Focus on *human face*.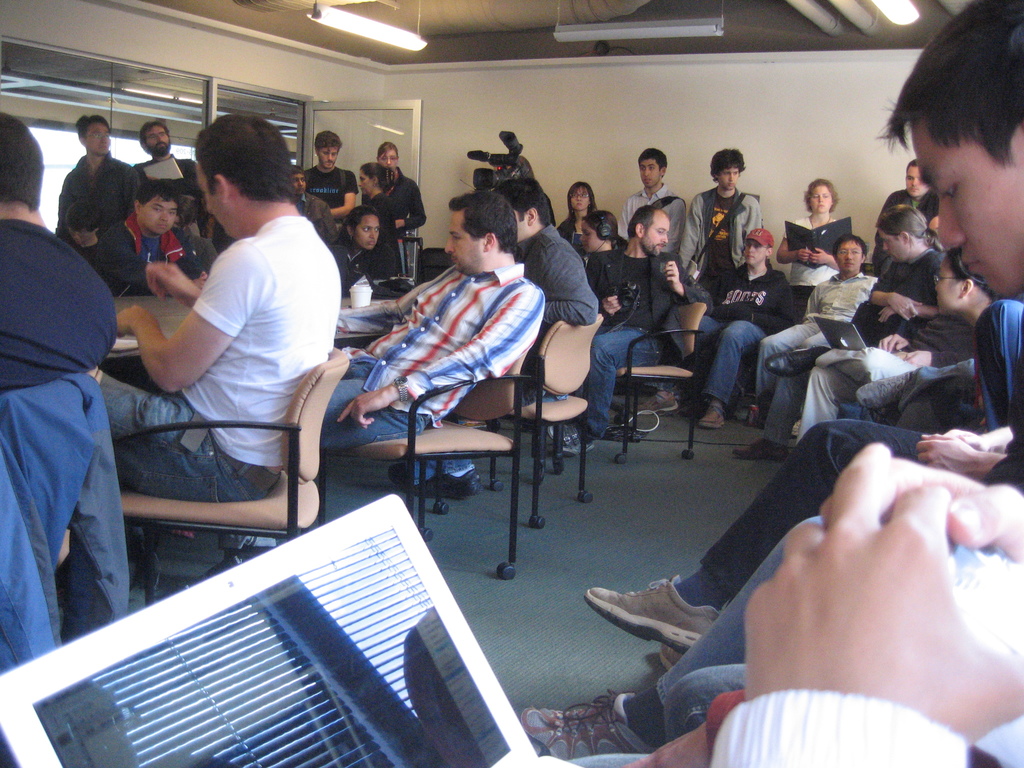
Focused at rect(318, 146, 338, 168).
